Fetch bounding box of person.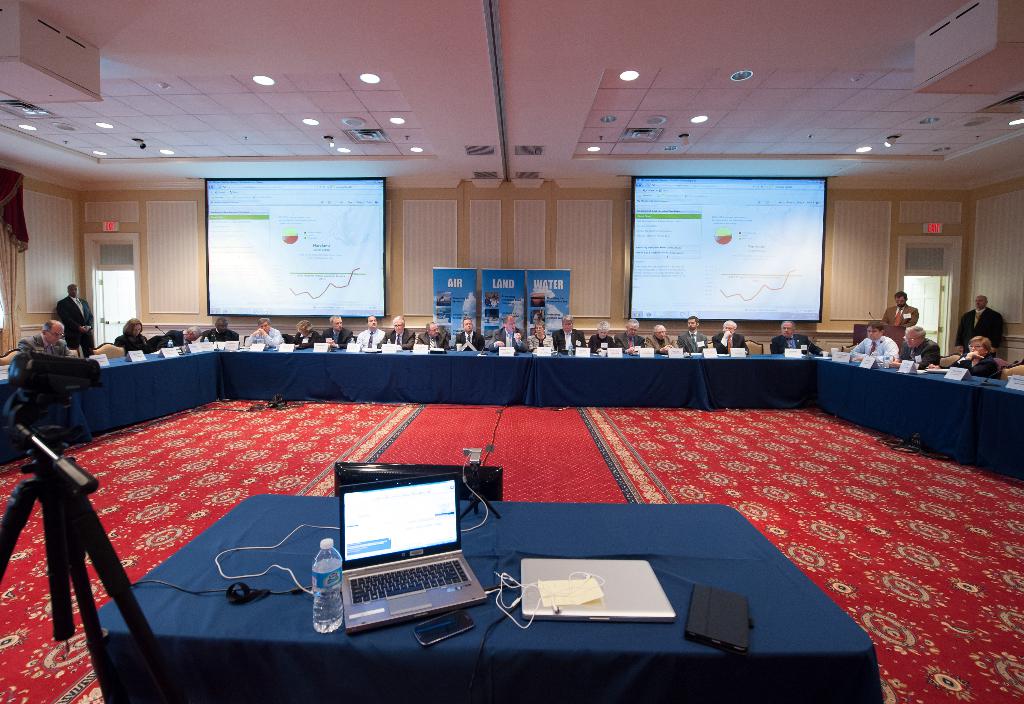
Bbox: 584 320 618 352.
